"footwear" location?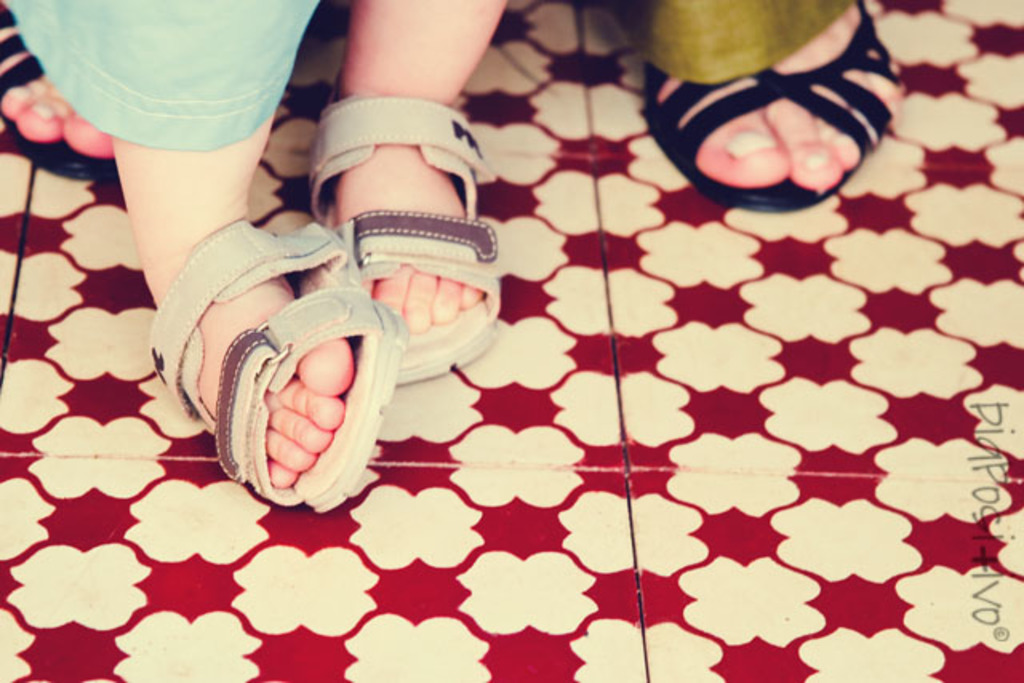
296, 96, 501, 413
